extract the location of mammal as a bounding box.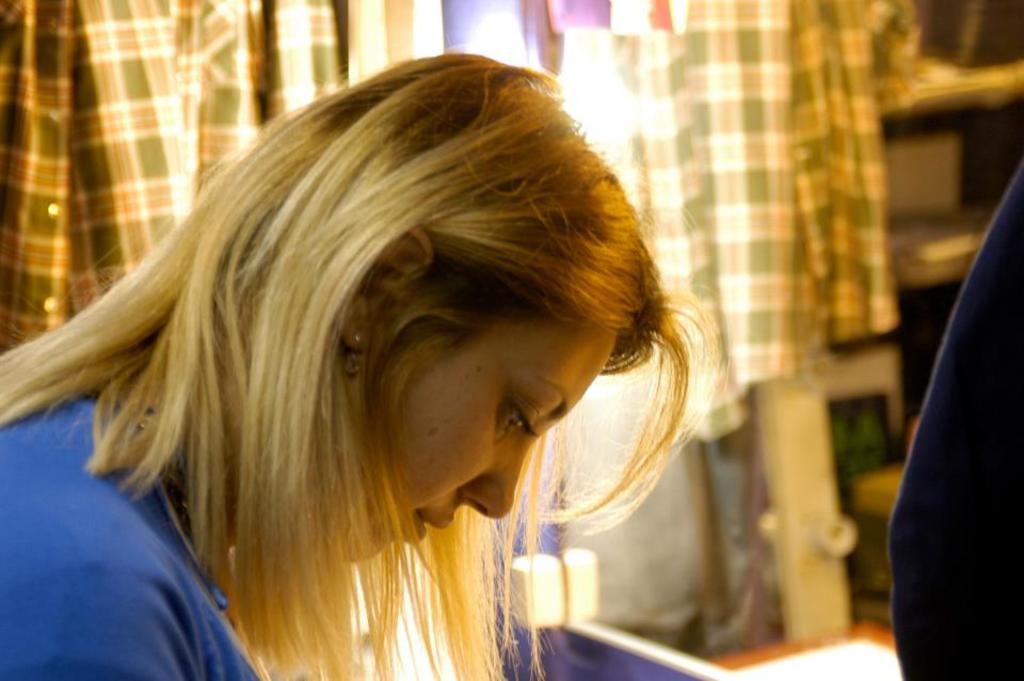
[0, 23, 851, 652].
